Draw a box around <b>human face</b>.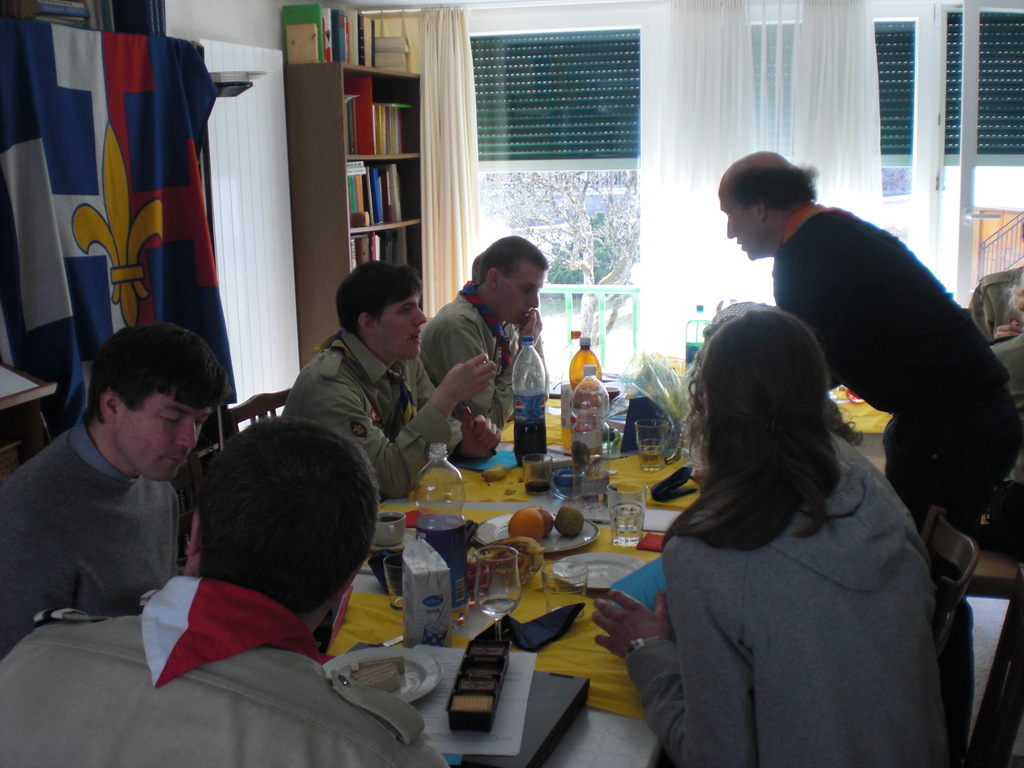
Rect(112, 386, 216, 477).
